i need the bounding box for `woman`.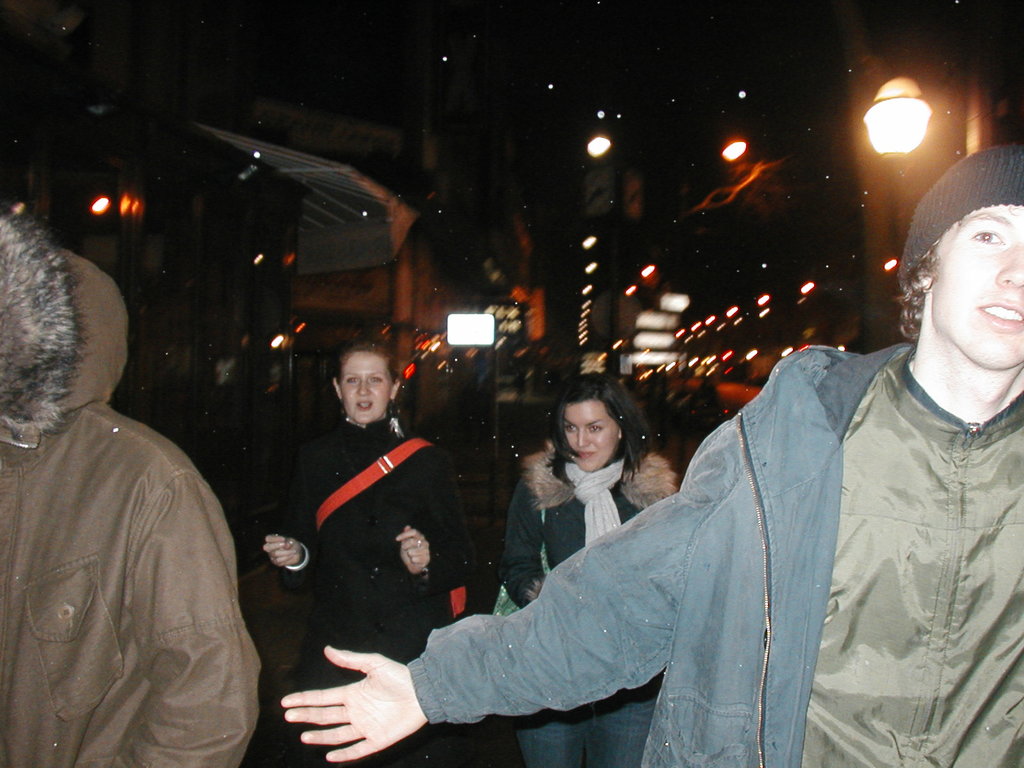
Here it is: rect(497, 372, 672, 767).
